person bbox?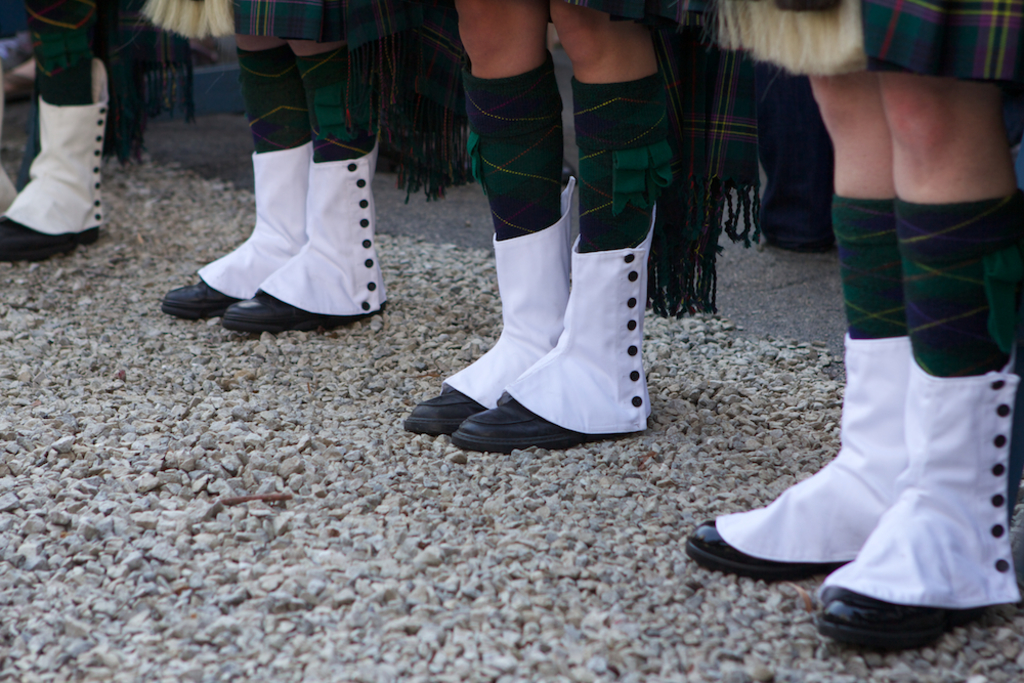
{"left": 681, "top": 0, "right": 1023, "bottom": 647}
